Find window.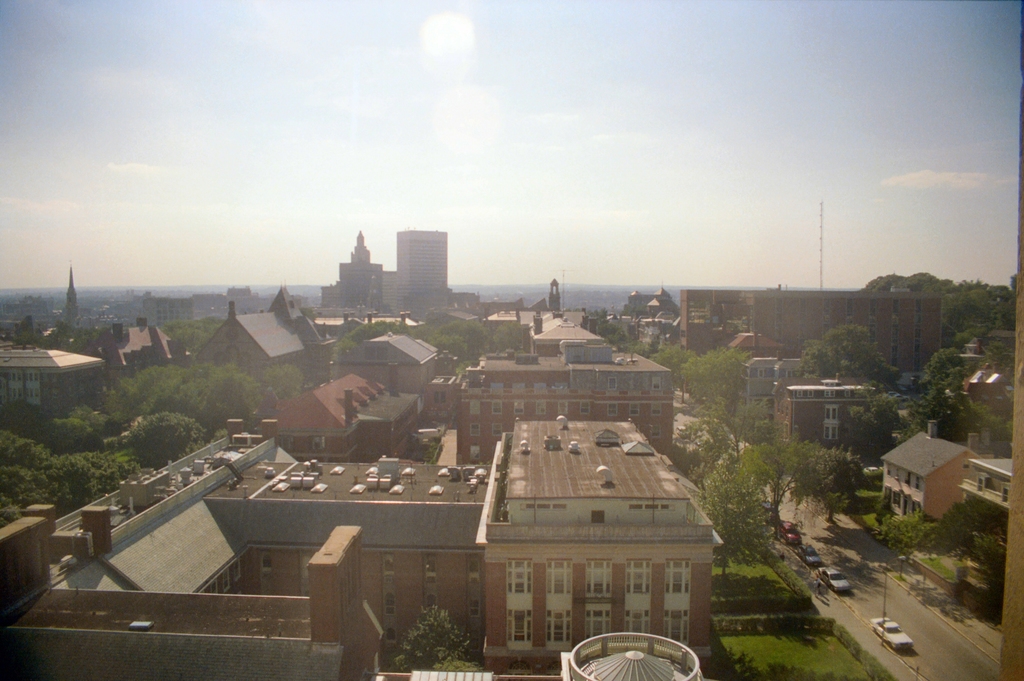
pyautogui.locateOnScreen(588, 558, 611, 597).
